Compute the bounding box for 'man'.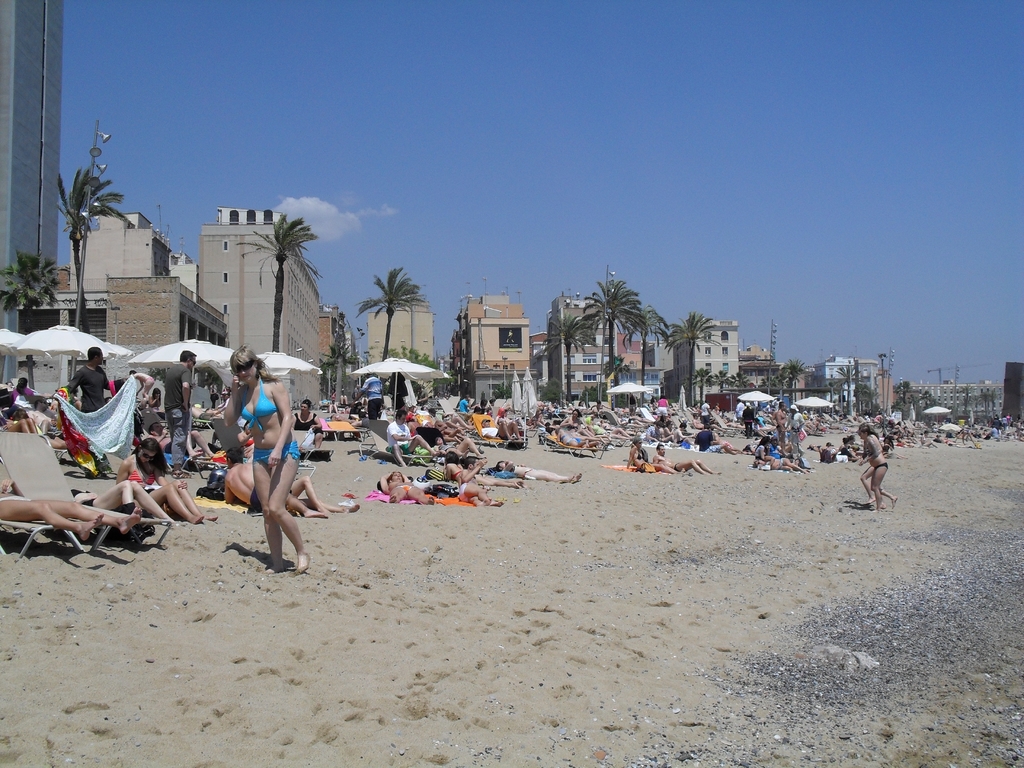
{"left": 457, "top": 452, "right": 502, "bottom": 509}.
